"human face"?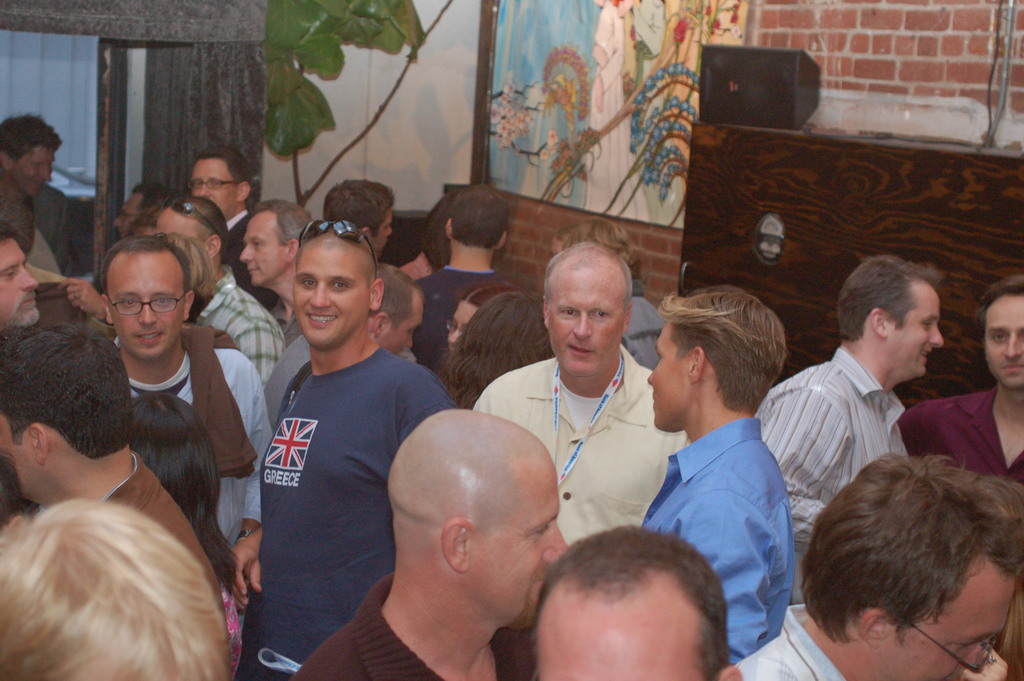
bbox=[0, 242, 36, 325]
